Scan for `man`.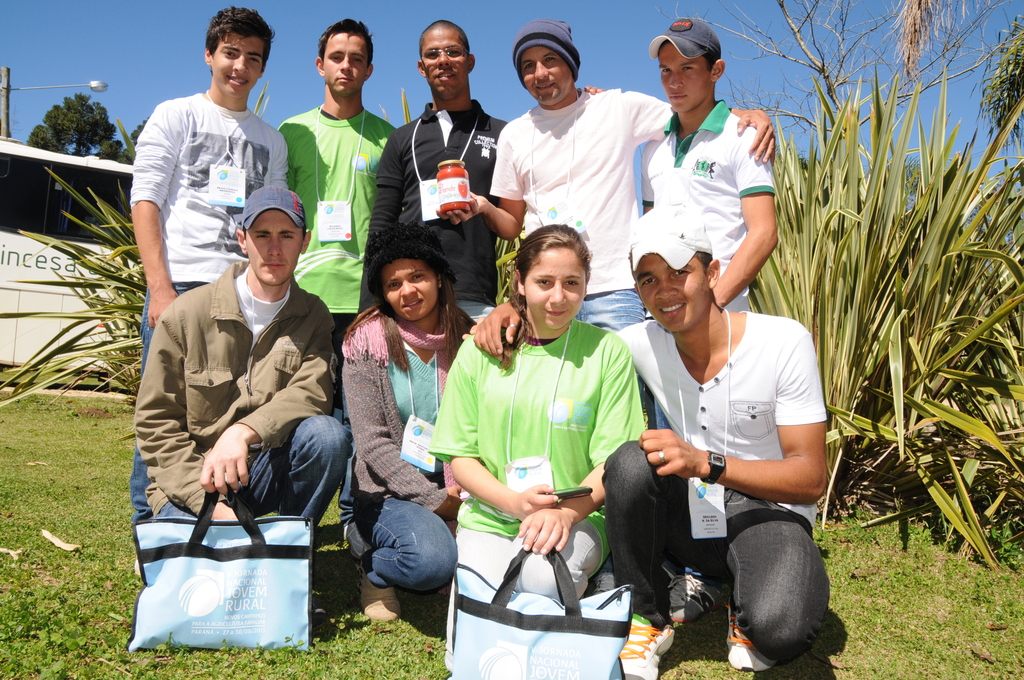
Scan result: [335, 19, 605, 543].
